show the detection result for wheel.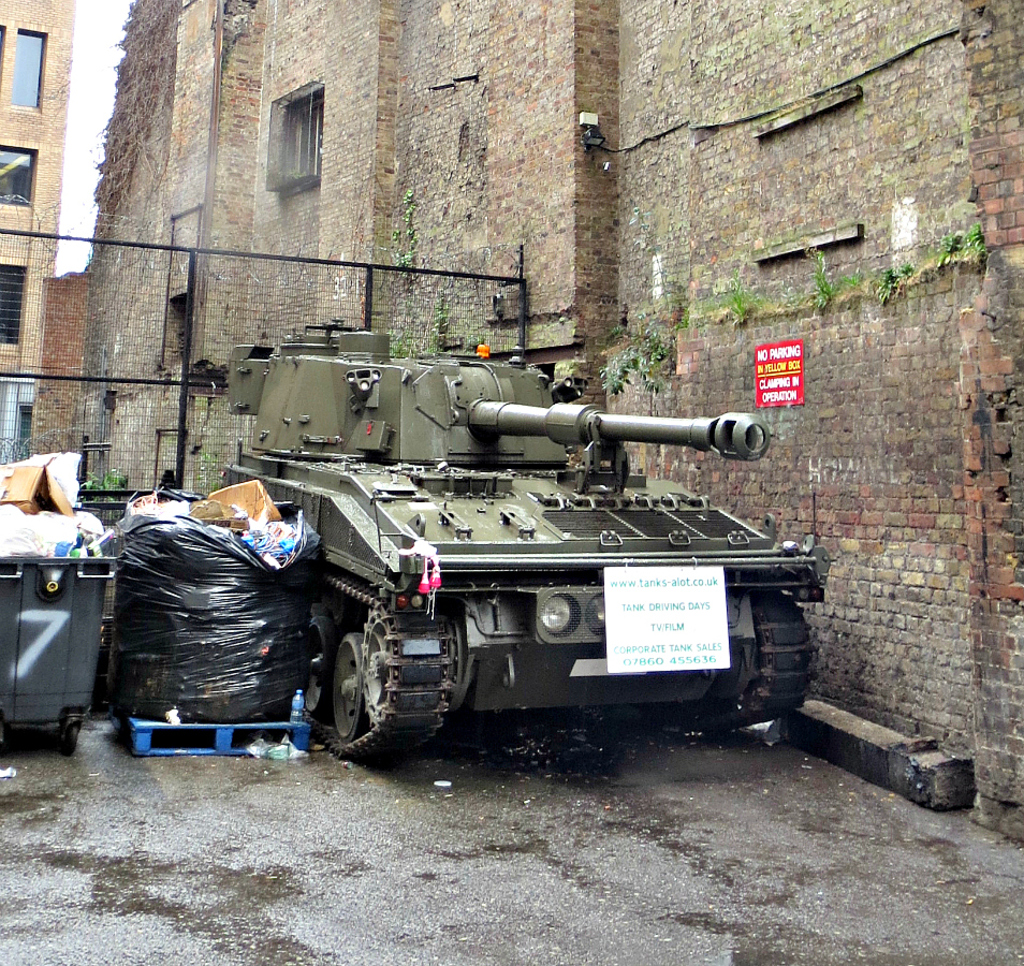
(left=63, top=723, right=79, bottom=759).
